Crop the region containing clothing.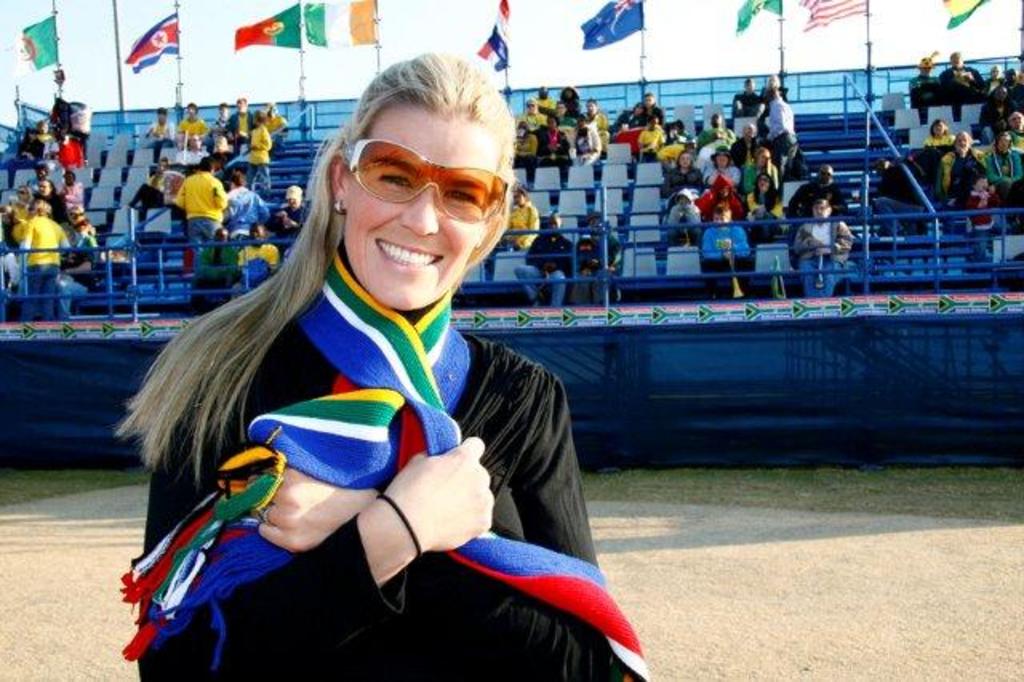
Crop region: (762, 93, 798, 147).
